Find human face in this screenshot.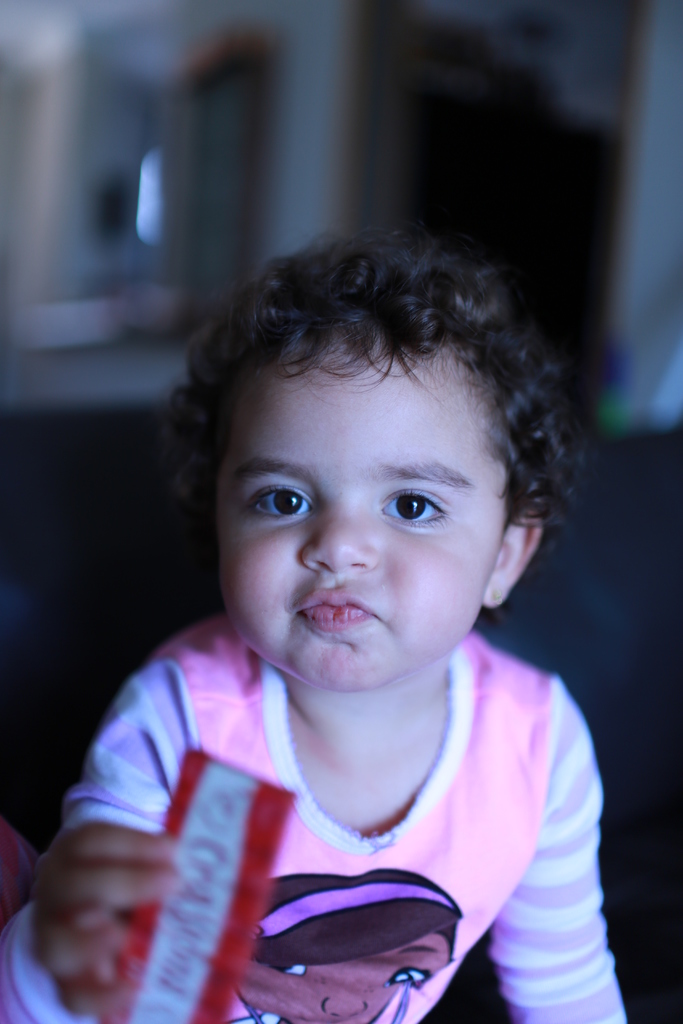
The bounding box for human face is bbox=(215, 337, 501, 691).
